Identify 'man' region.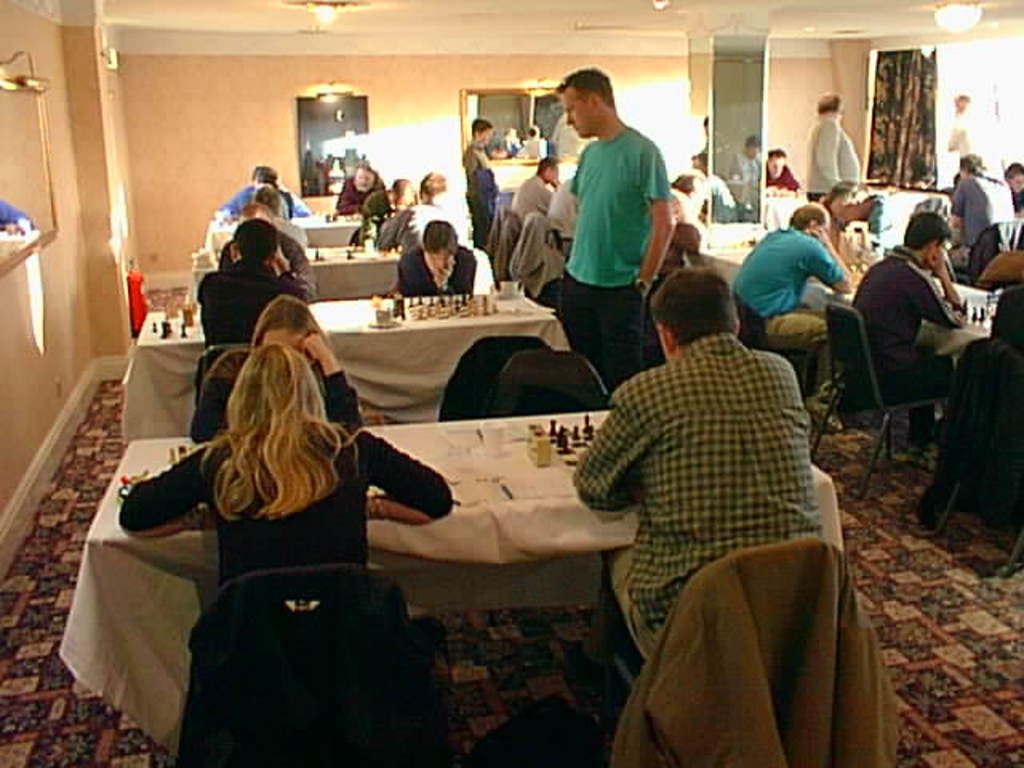
Region: 770/146/803/186.
